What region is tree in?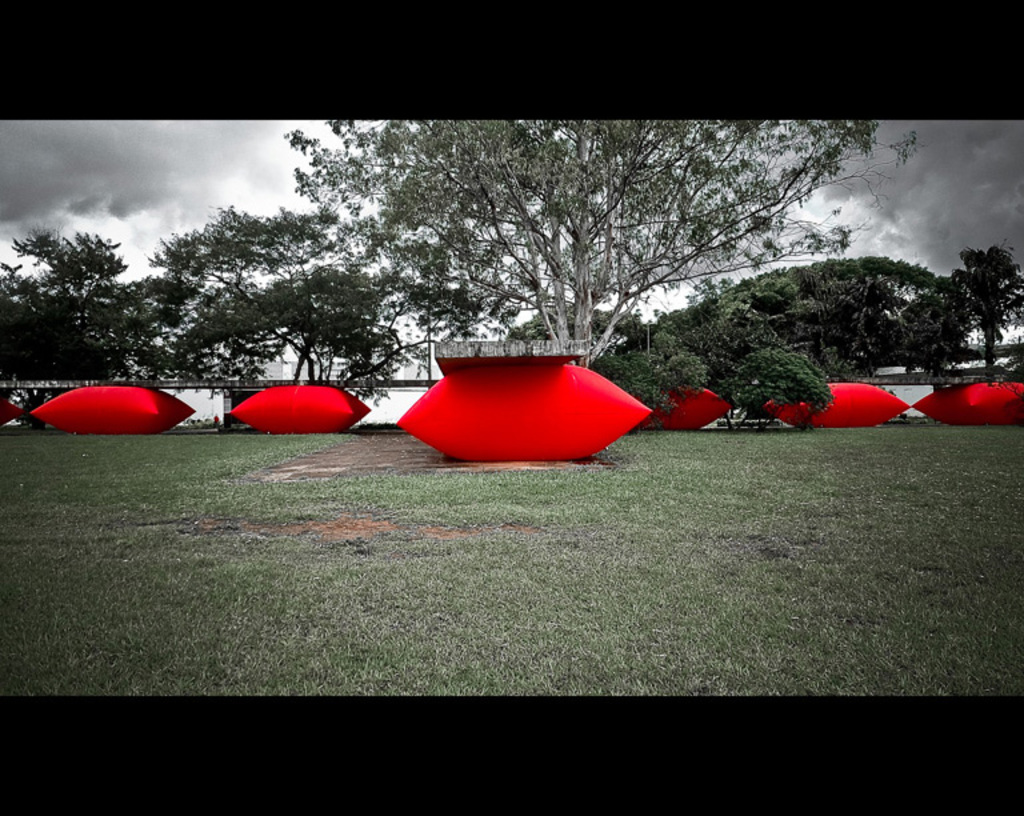
box(291, 120, 876, 363).
